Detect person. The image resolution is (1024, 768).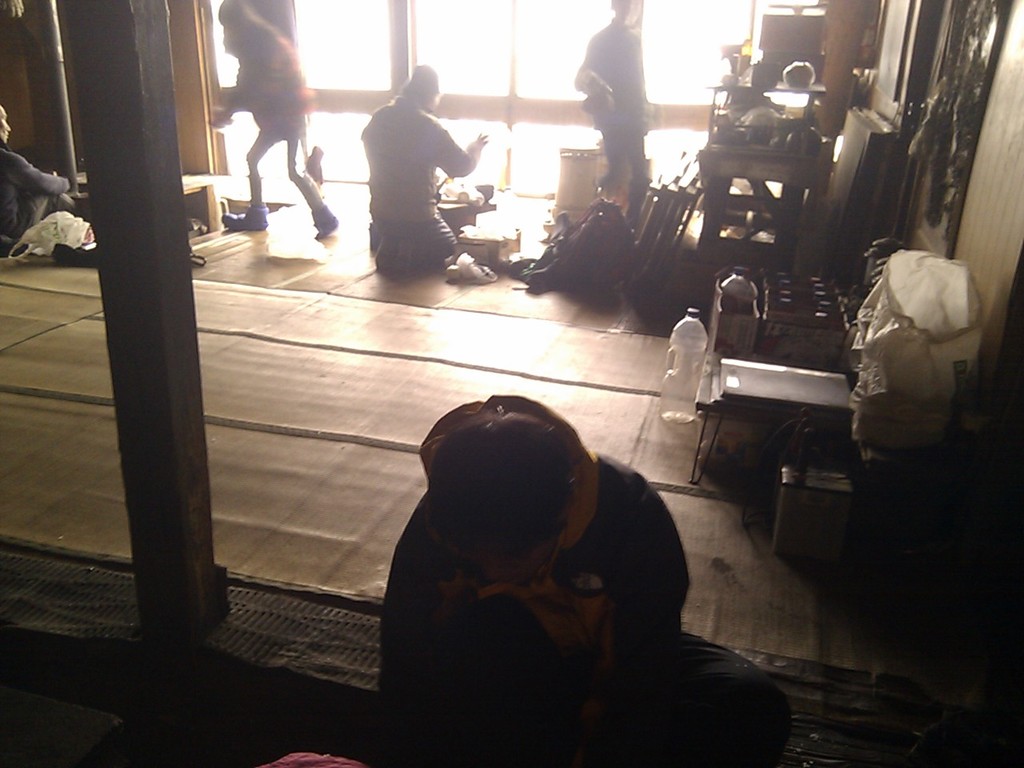
371,390,795,767.
